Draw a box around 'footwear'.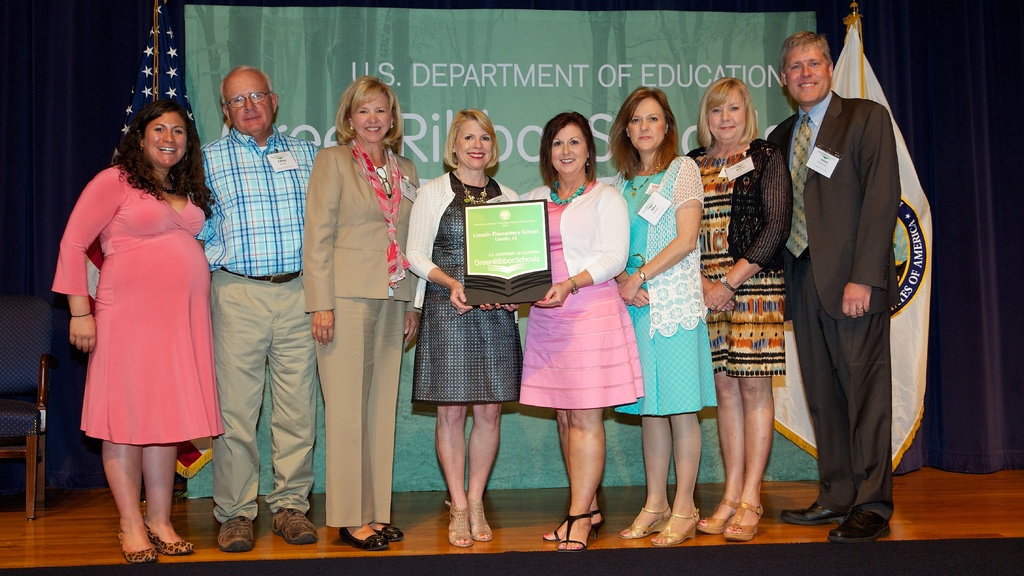
113, 529, 163, 564.
